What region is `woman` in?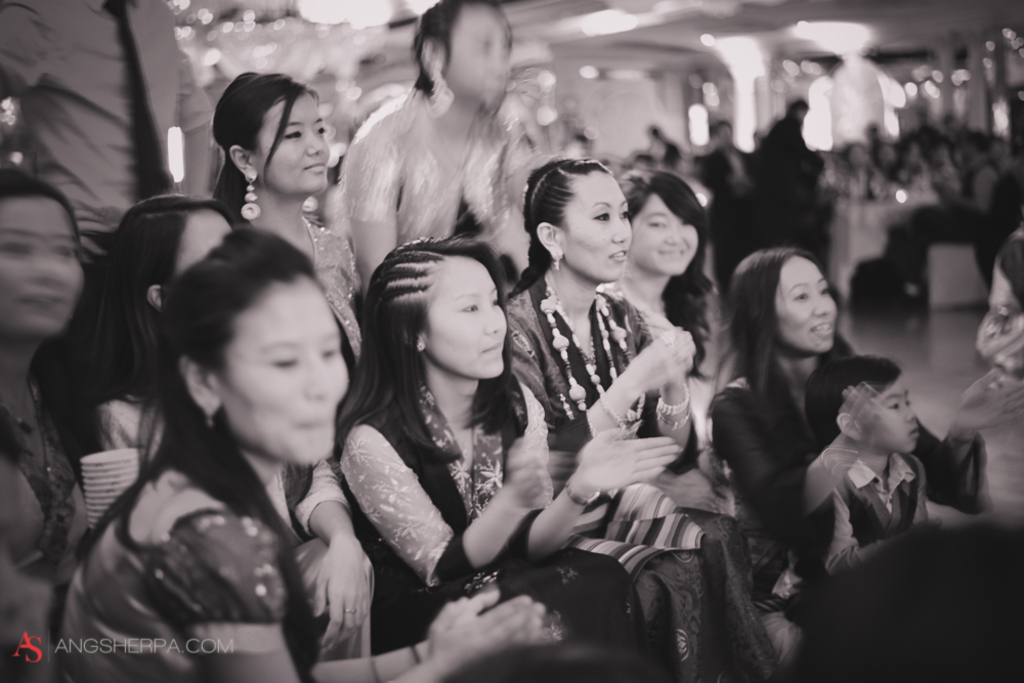
56,223,548,682.
